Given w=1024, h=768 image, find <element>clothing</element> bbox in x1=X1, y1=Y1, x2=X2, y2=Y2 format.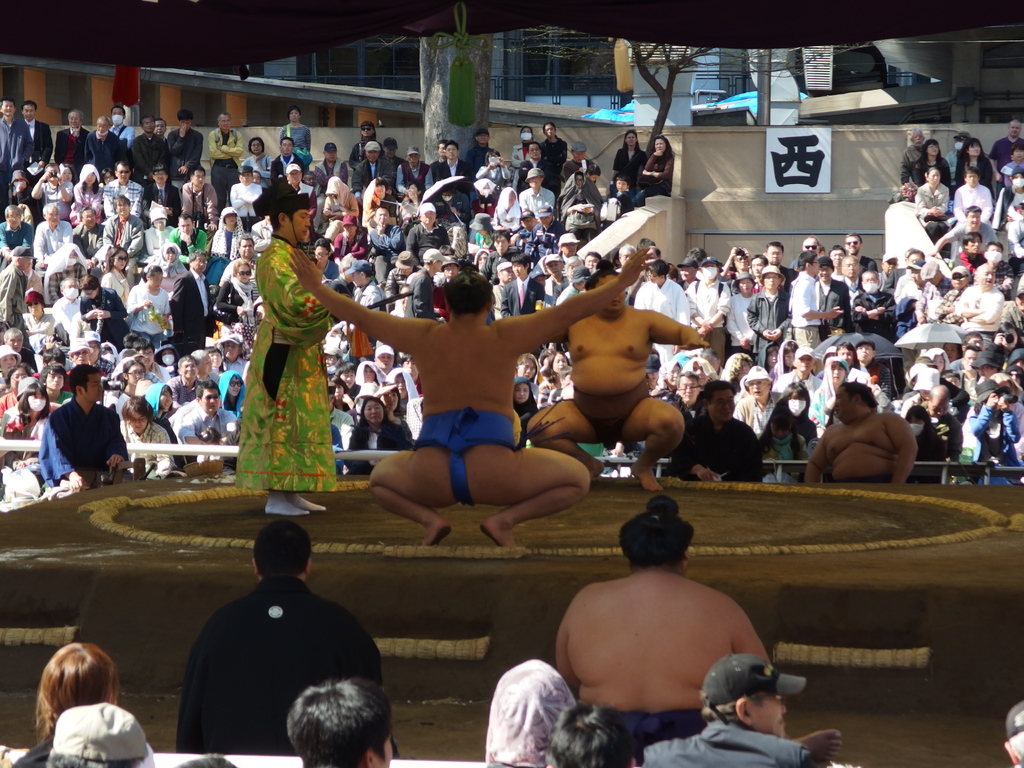
x1=561, y1=181, x2=600, y2=229.
